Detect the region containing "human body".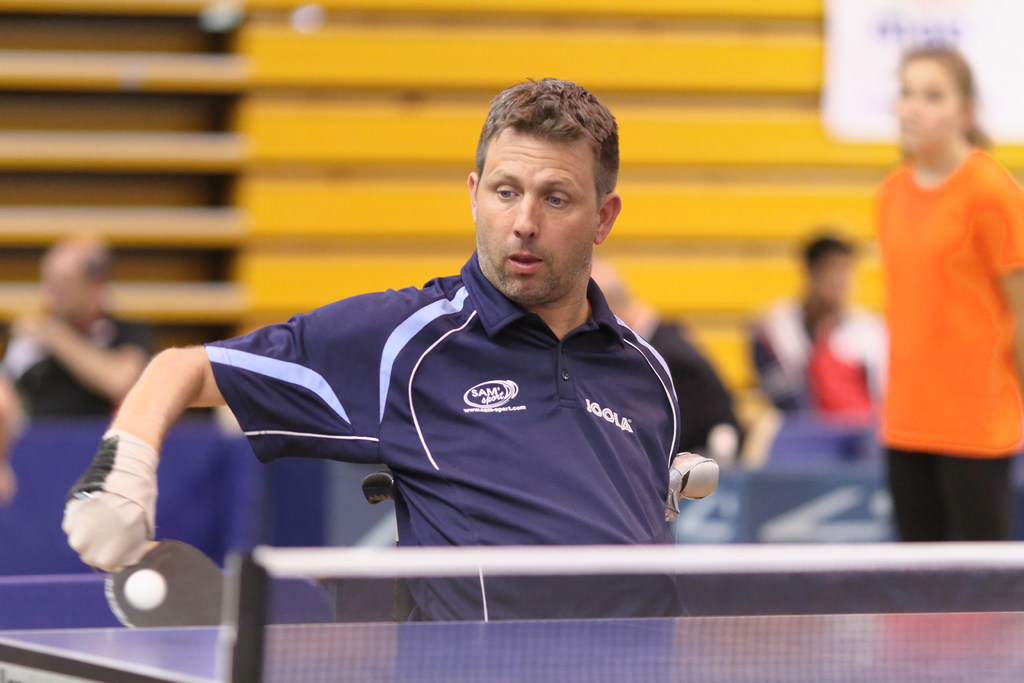
locate(61, 80, 671, 682).
